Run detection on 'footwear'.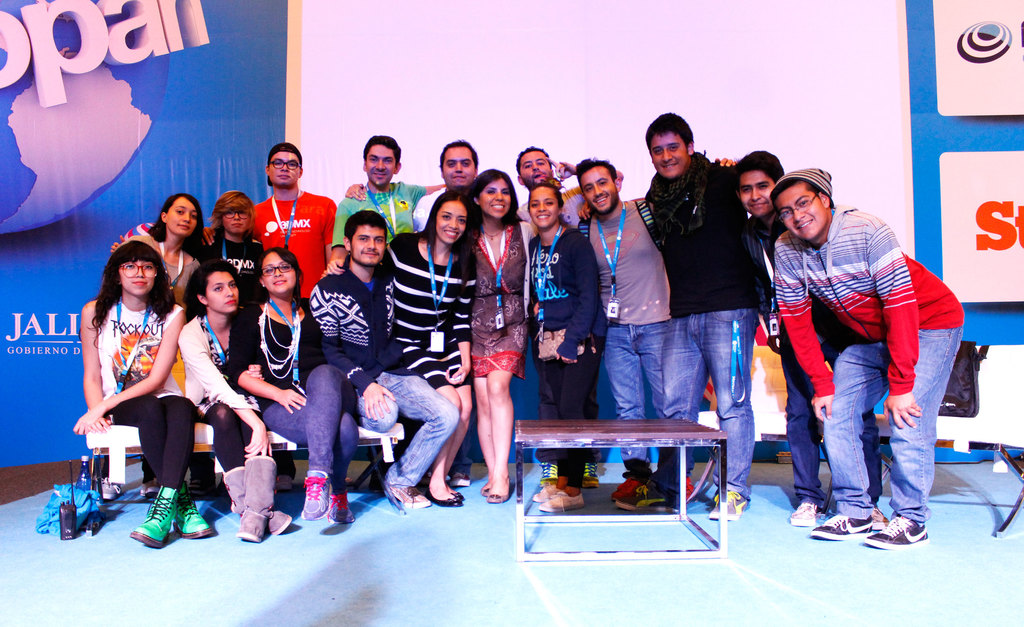
Result: rect(536, 479, 561, 503).
